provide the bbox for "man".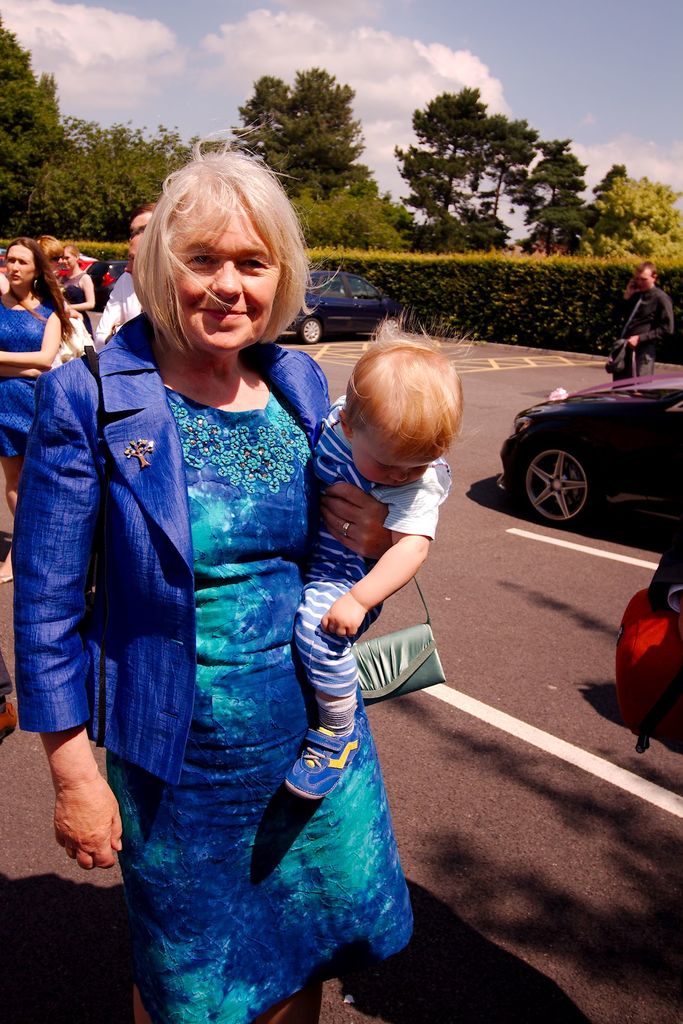
<region>95, 204, 158, 345</region>.
